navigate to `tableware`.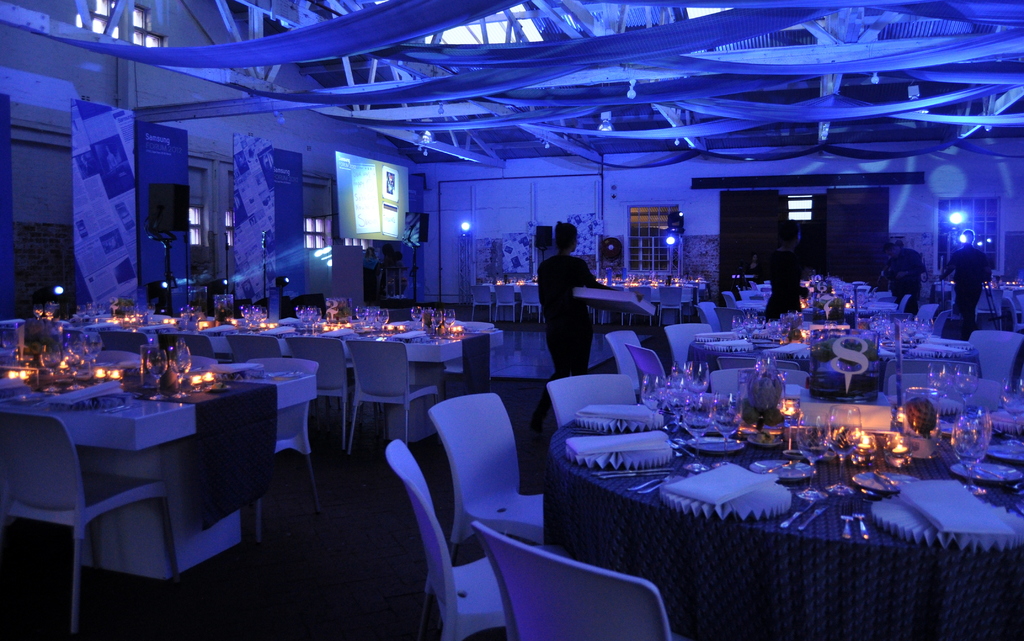
Navigation target: l=148, t=344, r=168, b=395.
